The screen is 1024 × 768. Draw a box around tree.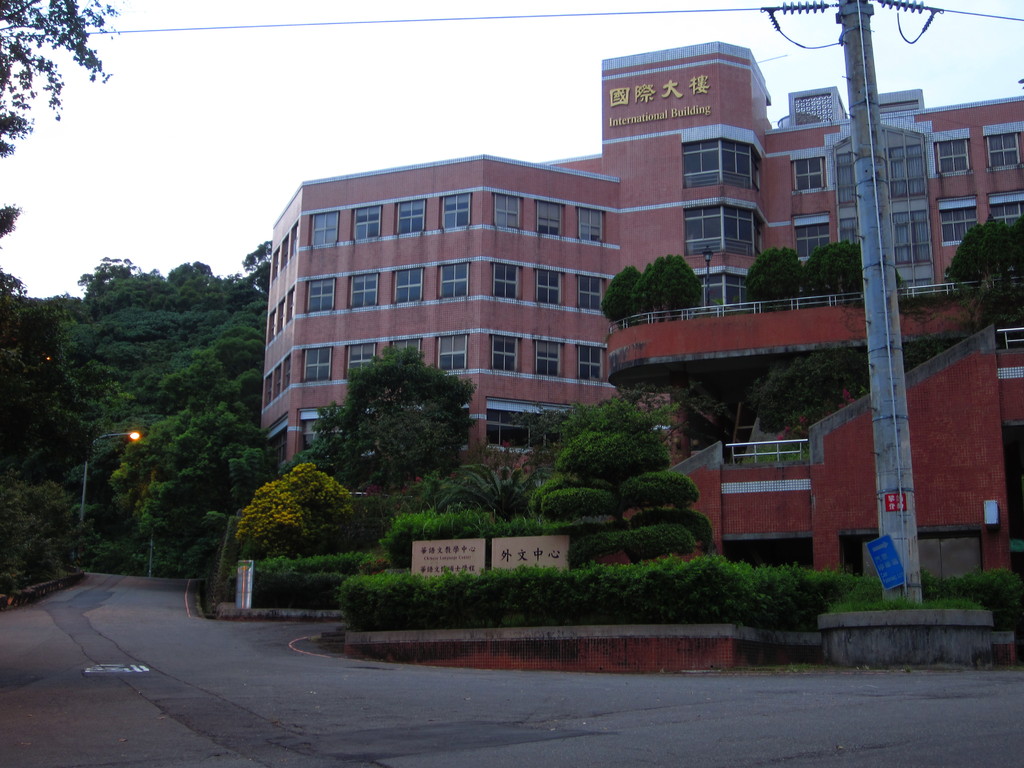
box(230, 461, 361, 607).
